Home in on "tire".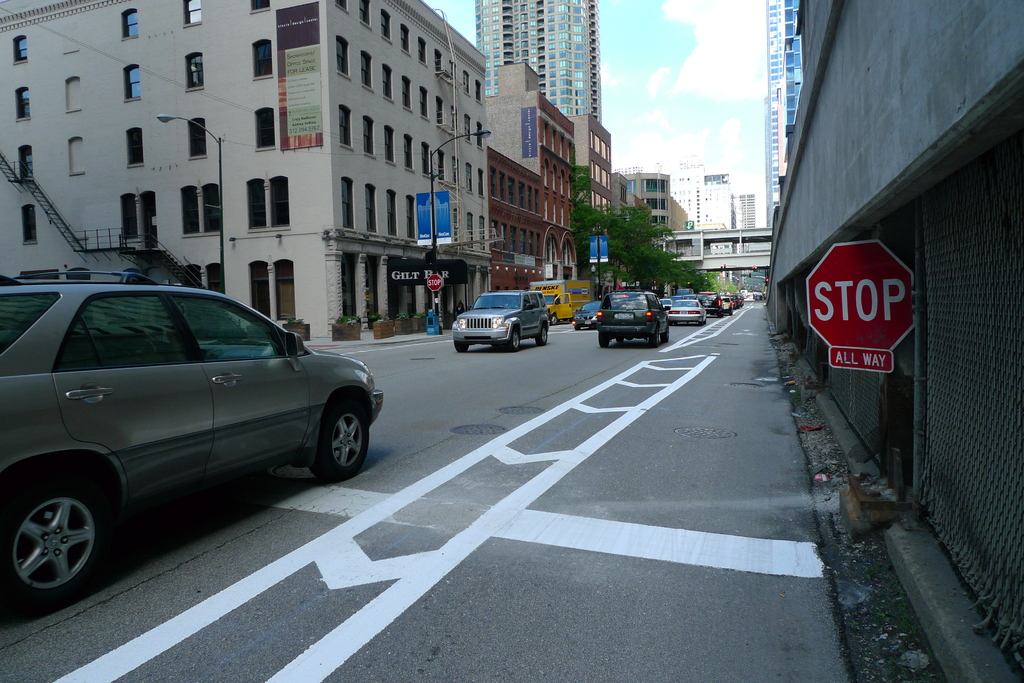
Homed in at [313,396,367,479].
